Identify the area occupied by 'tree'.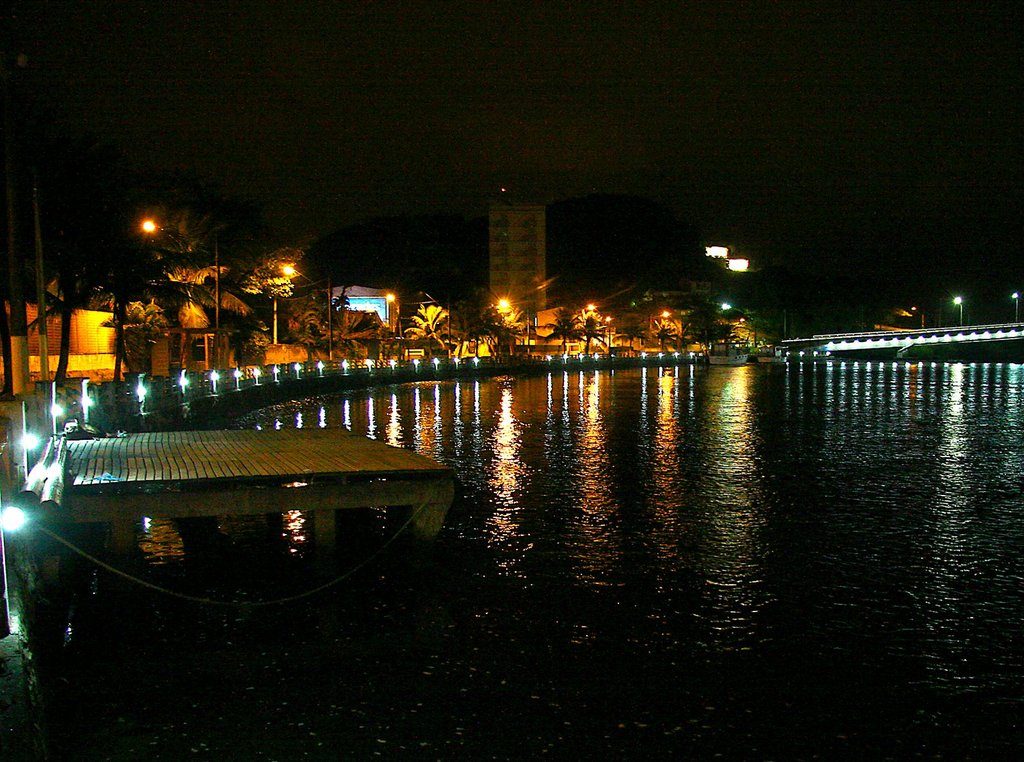
Area: detection(320, 307, 375, 358).
